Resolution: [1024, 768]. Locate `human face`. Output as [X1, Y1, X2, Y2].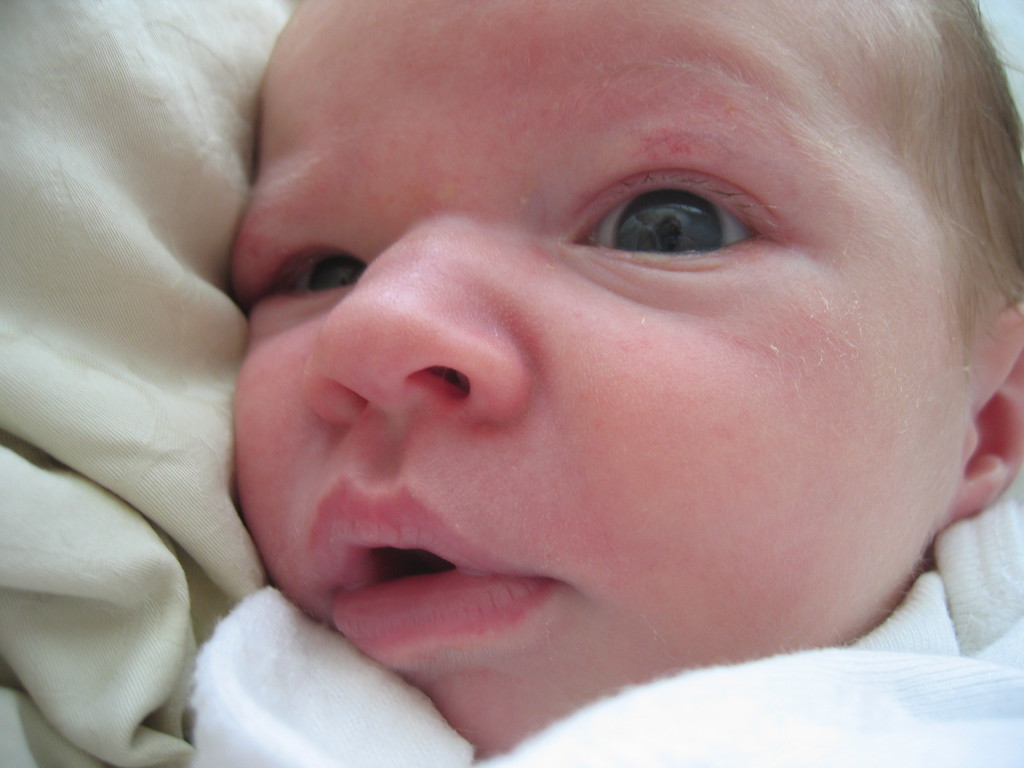
[232, 0, 981, 755].
